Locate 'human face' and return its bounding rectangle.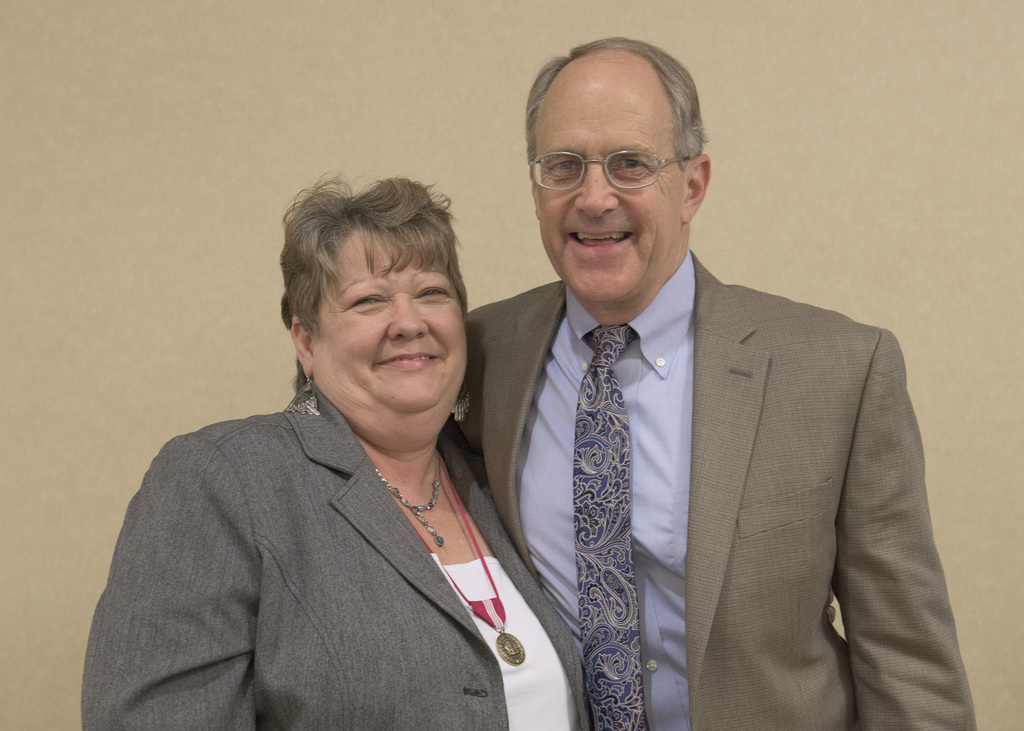
[315,232,467,411].
